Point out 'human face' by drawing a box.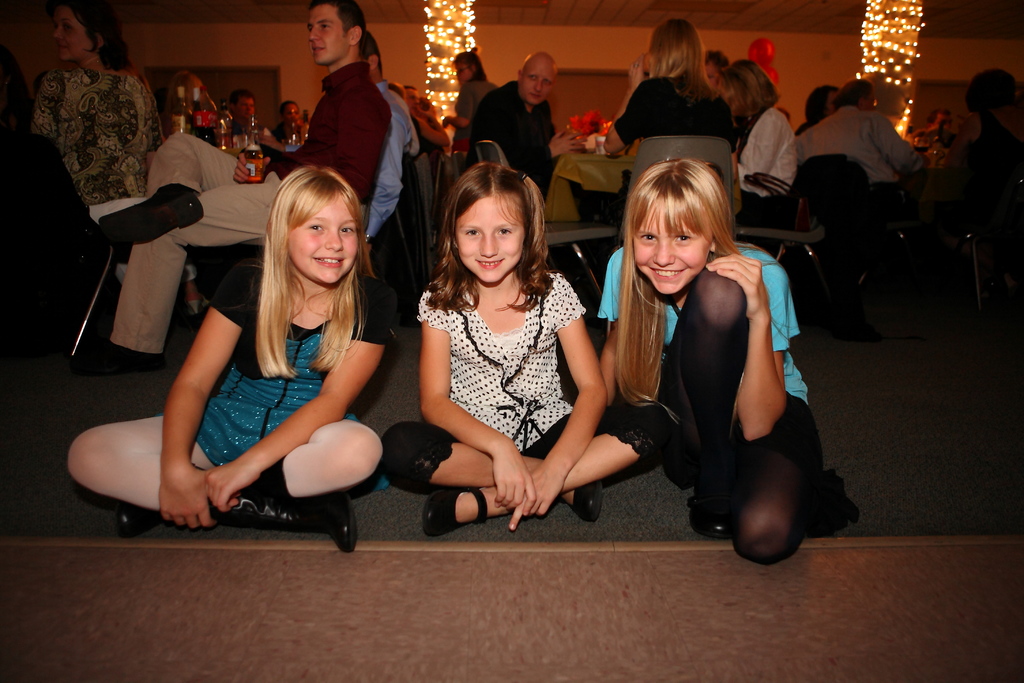
bbox=[237, 97, 255, 119].
